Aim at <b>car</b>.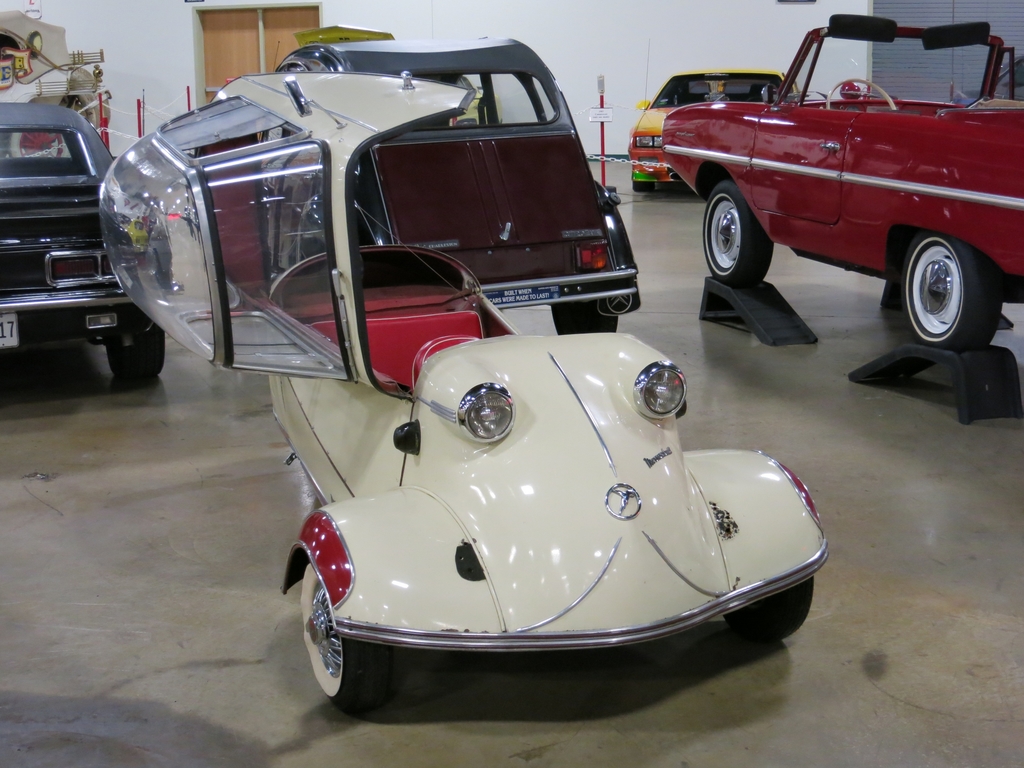
Aimed at box(628, 68, 808, 195).
